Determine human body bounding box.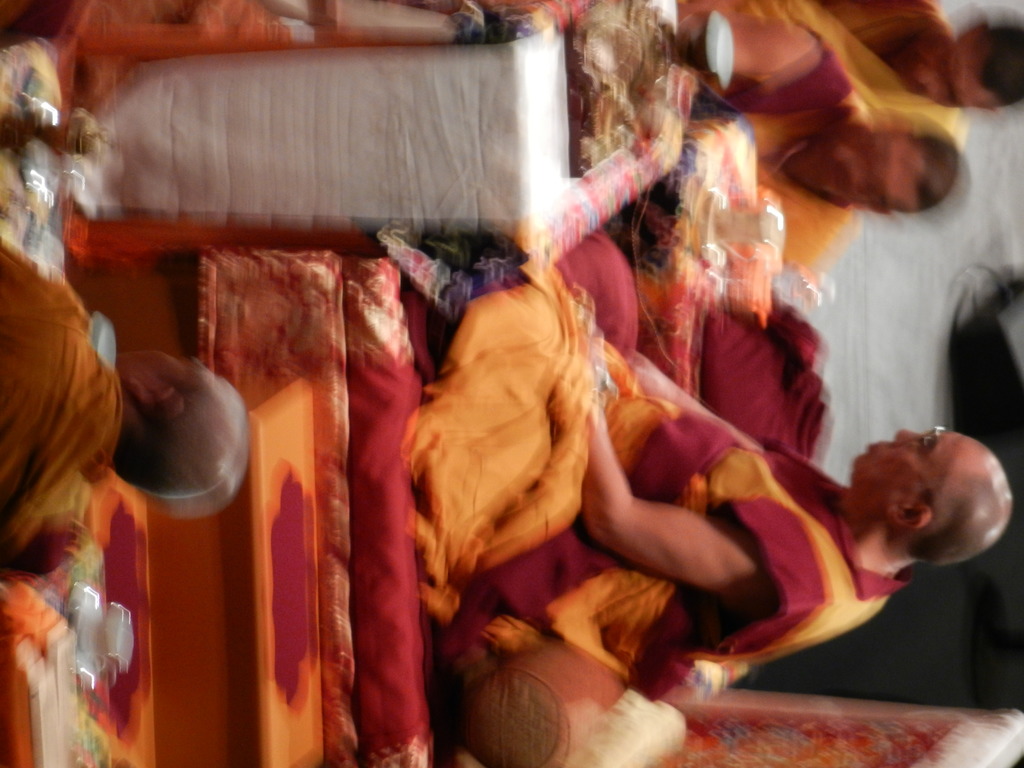
Determined: box(422, 285, 1000, 671).
